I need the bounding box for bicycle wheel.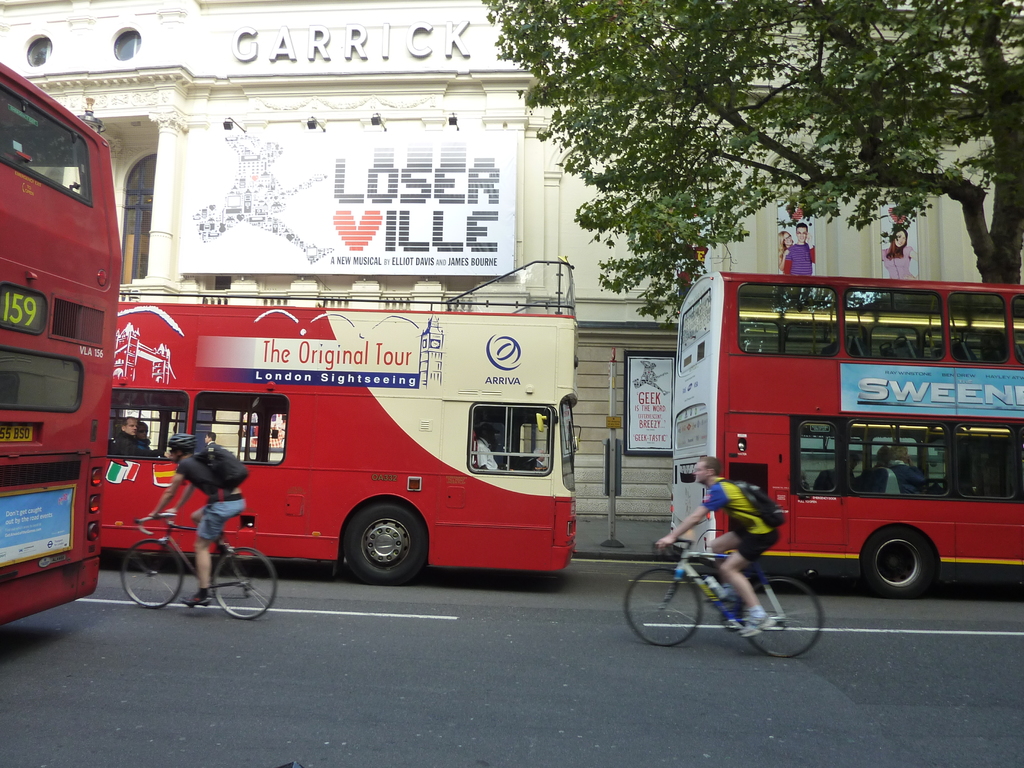
Here it is: Rect(620, 565, 701, 648).
